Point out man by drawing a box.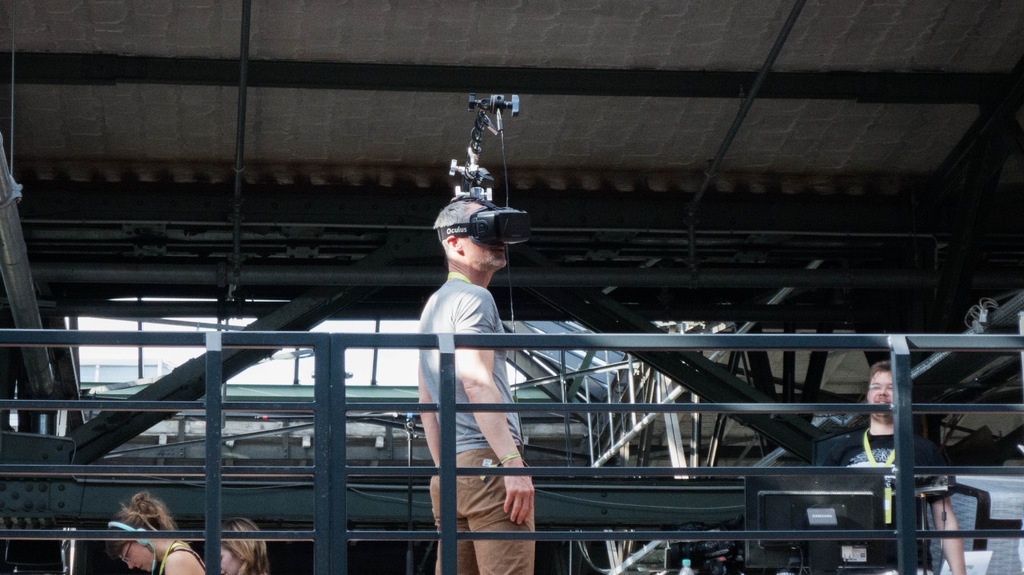
[832, 364, 970, 574].
